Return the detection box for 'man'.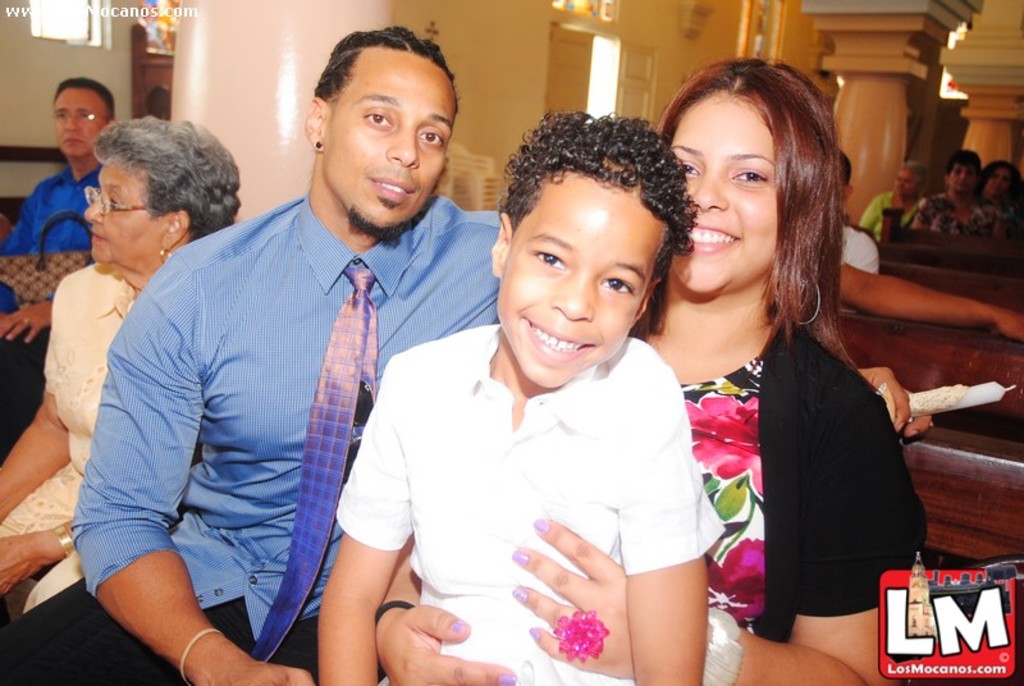
(0,18,933,685).
